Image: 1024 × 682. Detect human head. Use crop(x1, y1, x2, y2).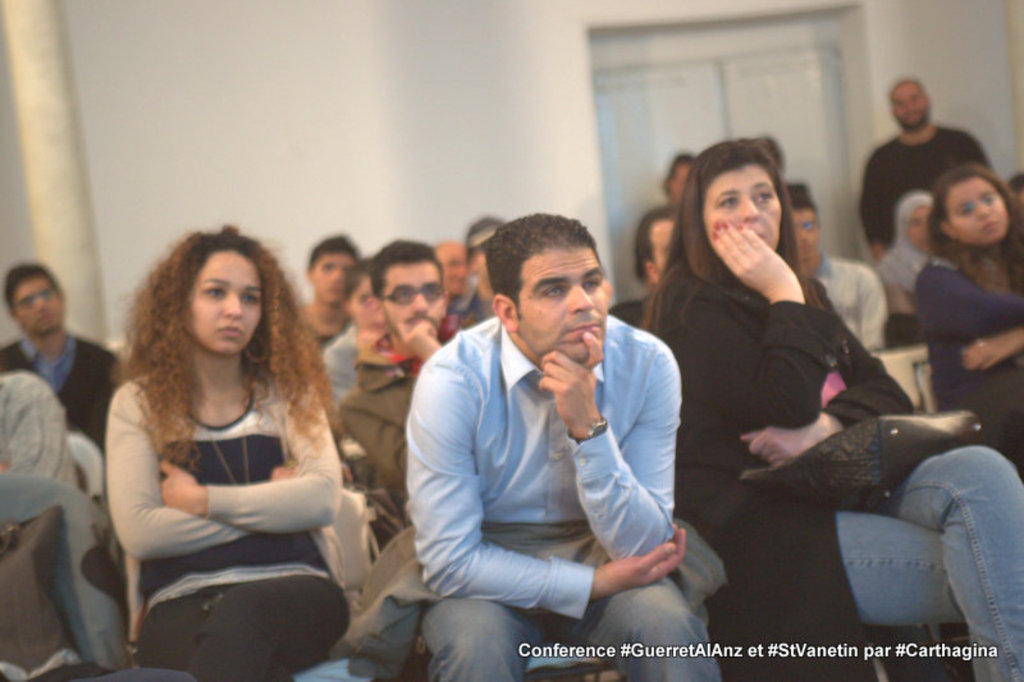
crop(4, 258, 67, 335).
